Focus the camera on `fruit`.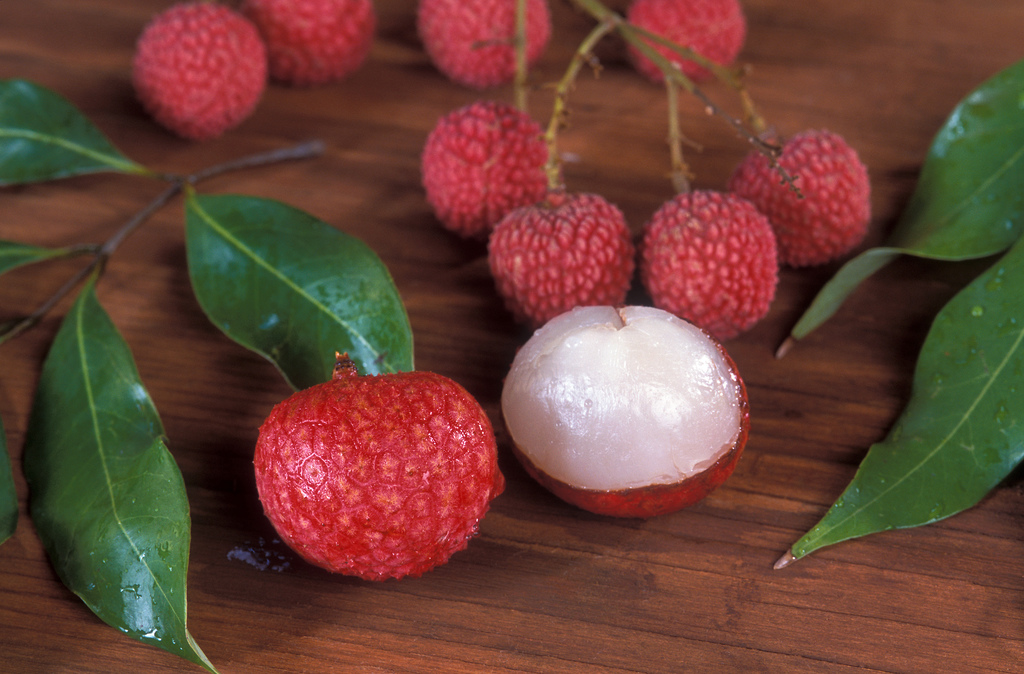
Focus region: rect(134, 0, 268, 136).
